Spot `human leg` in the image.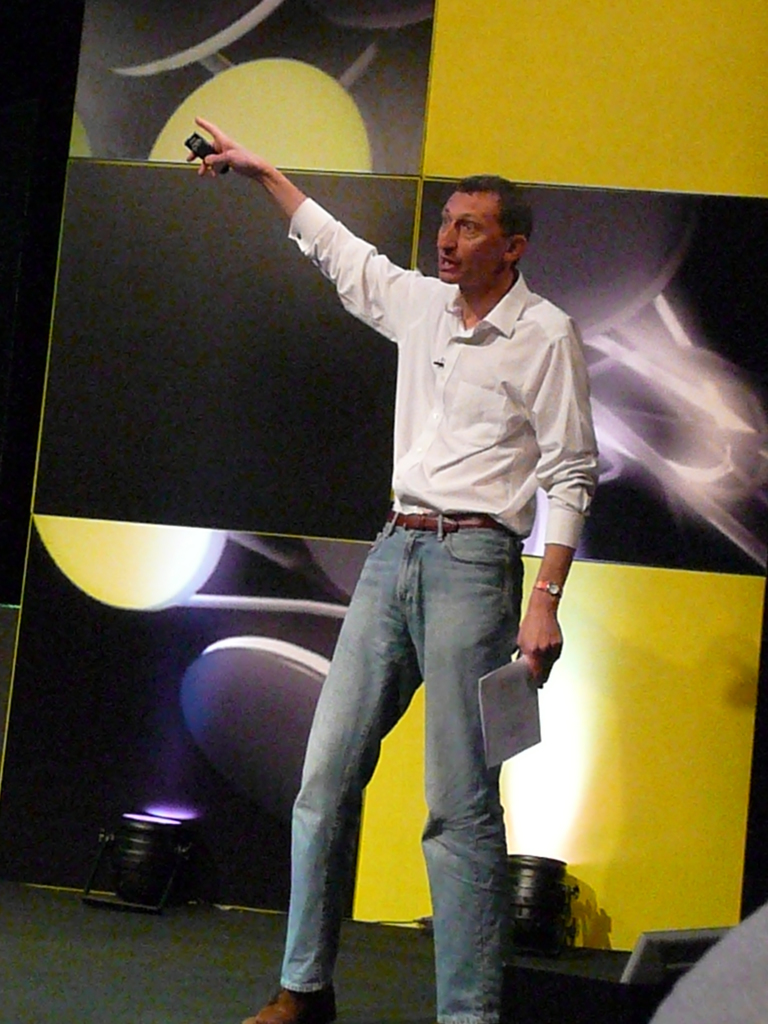
`human leg` found at x1=250 y1=538 x2=408 y2=1023.
